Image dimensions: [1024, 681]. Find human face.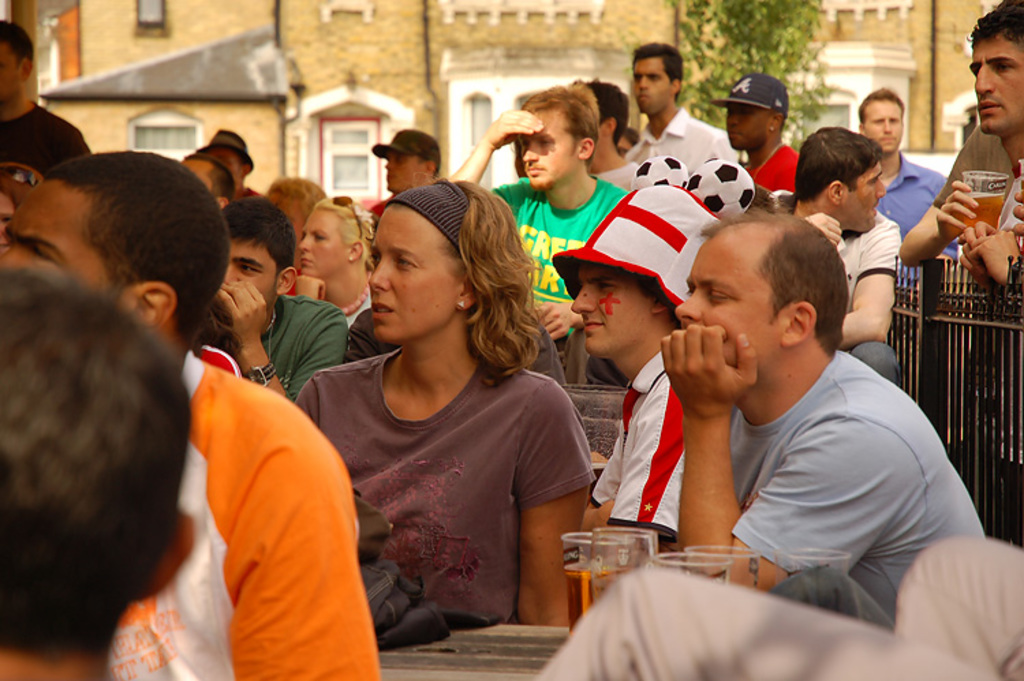
[380, 151, 425, 191].
